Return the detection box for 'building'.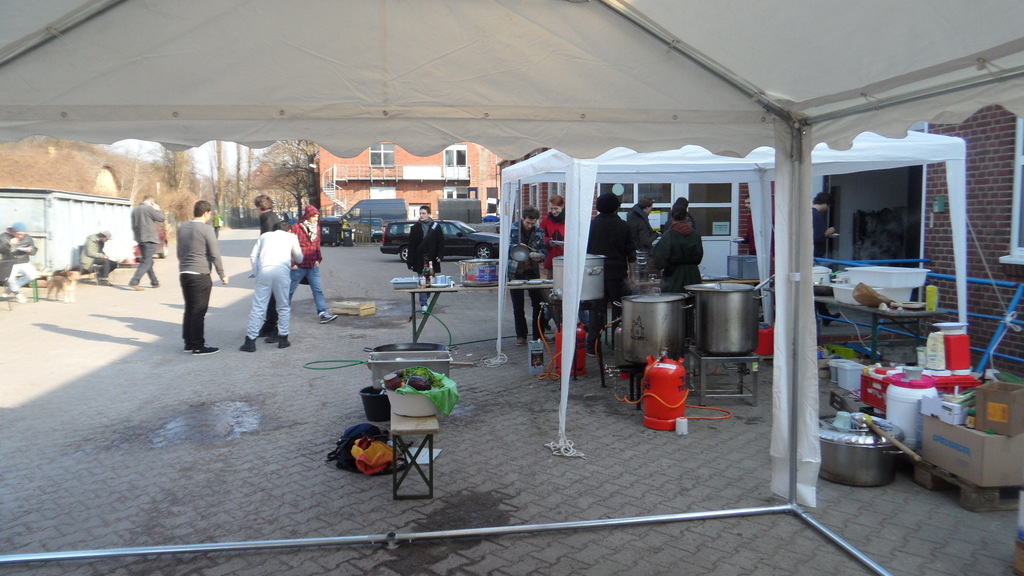
<bbox>895, 52, 1023, 394</bbox>.
